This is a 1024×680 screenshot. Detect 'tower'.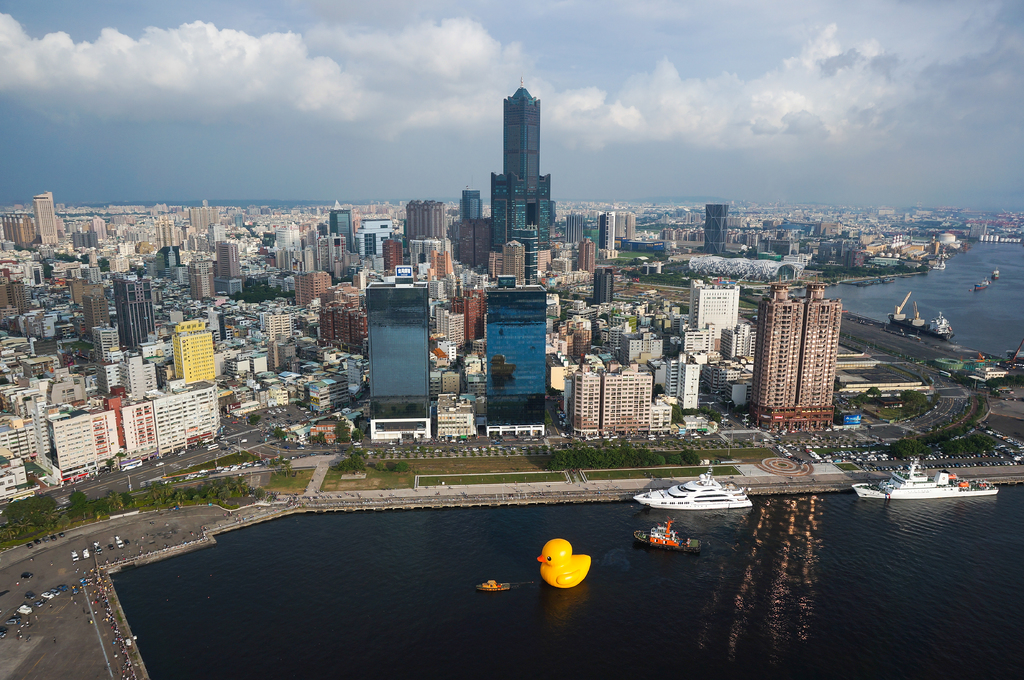
rect(112, 278, 155, 349).
